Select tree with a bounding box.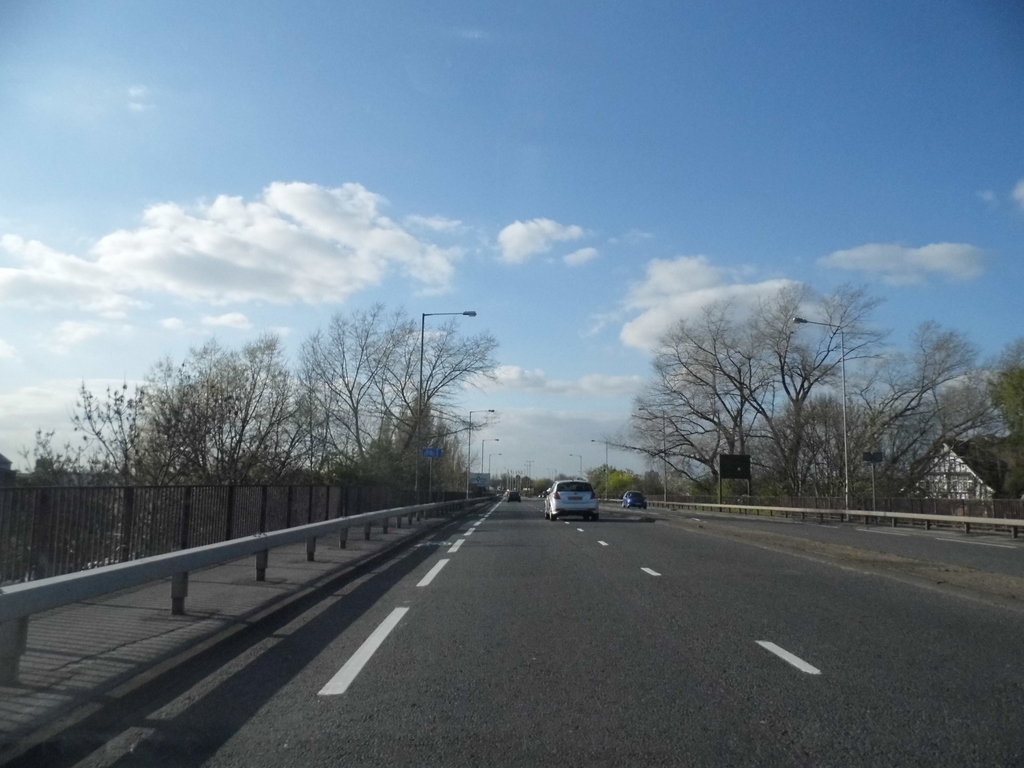
[585, 462, 639, 497].
